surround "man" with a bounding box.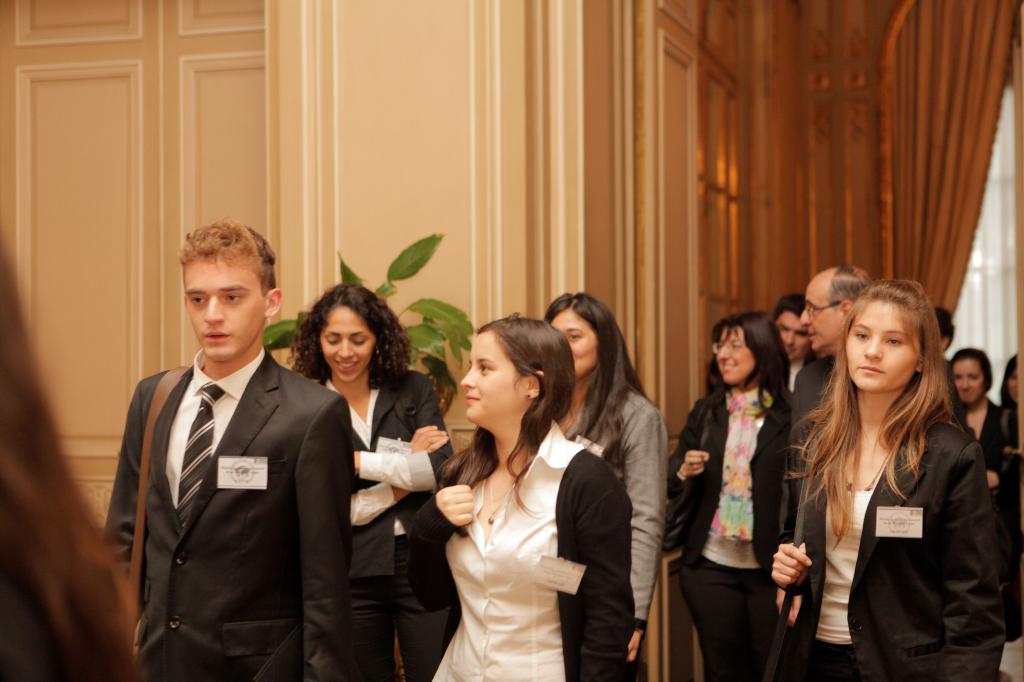
(800, 262, 875, 357).
